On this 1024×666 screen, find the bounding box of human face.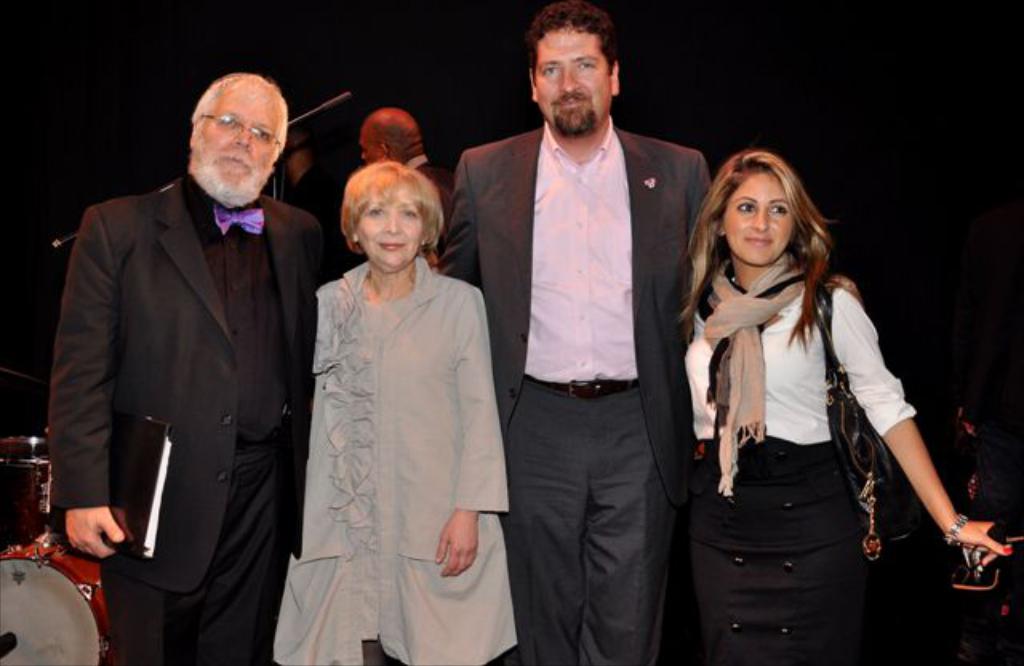
Bounding box: <bbox>722, 168, 800, 266</bbox>.
